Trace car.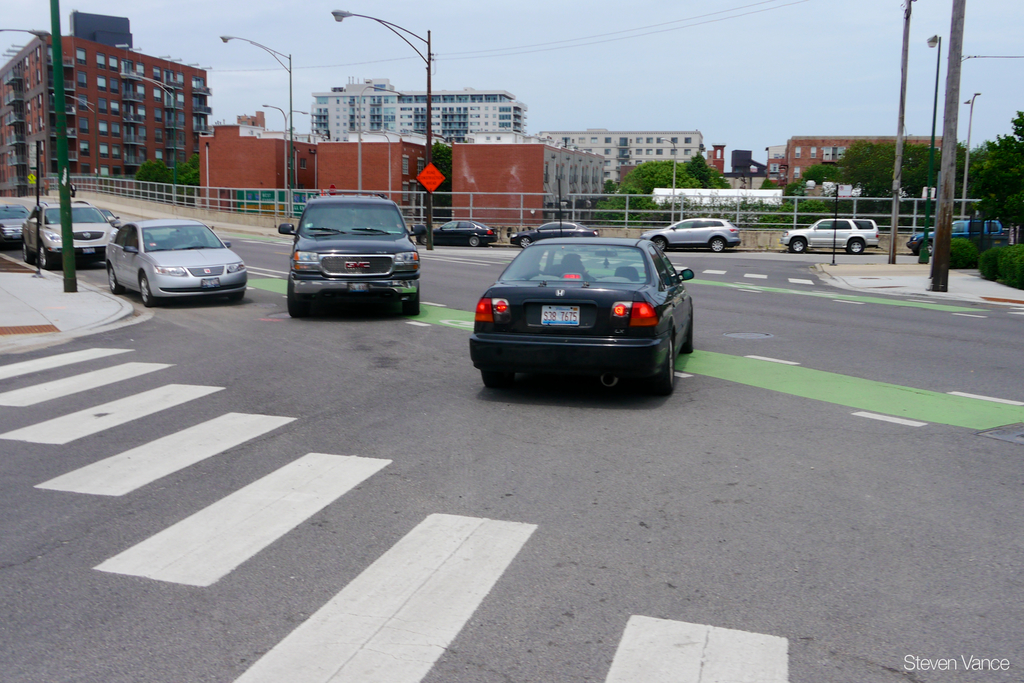
Traced to x1=778 y1=218 x2=879 y2=256.
